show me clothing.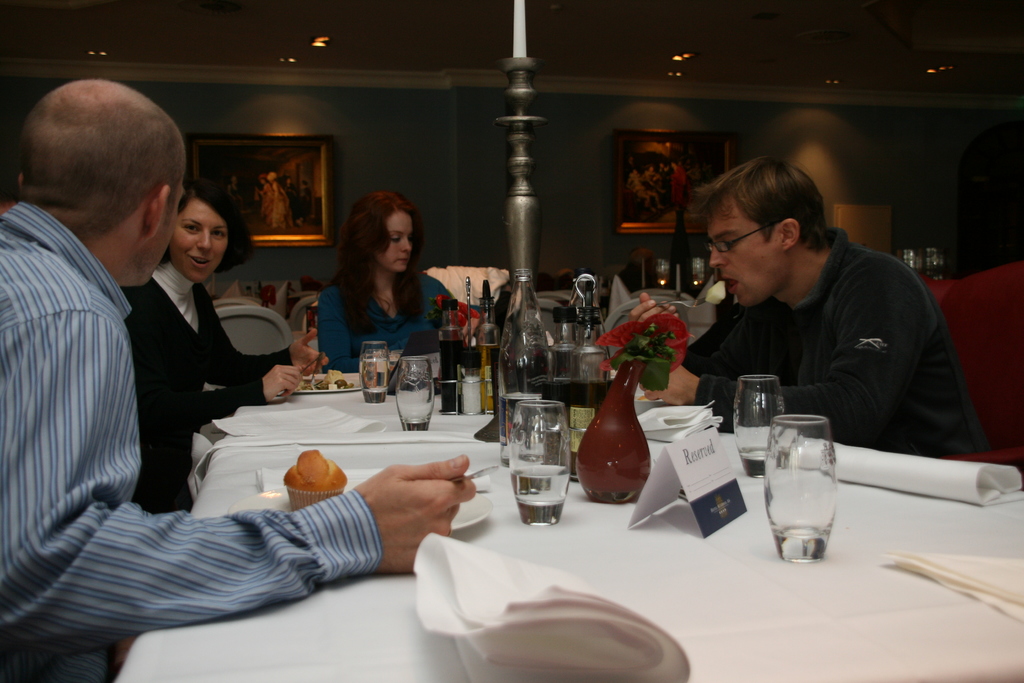
clothing is here: (x1=316, y1=270, x2=490, y2=373).
